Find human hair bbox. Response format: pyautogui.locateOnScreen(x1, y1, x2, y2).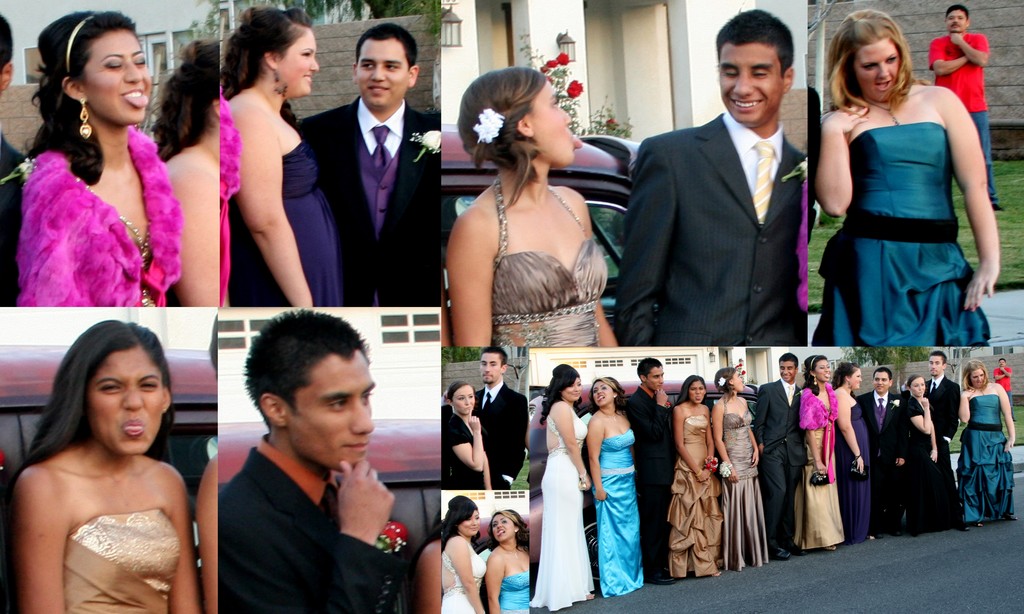
pyautogui.locateOnScreen(540, 367, 580, 423).
